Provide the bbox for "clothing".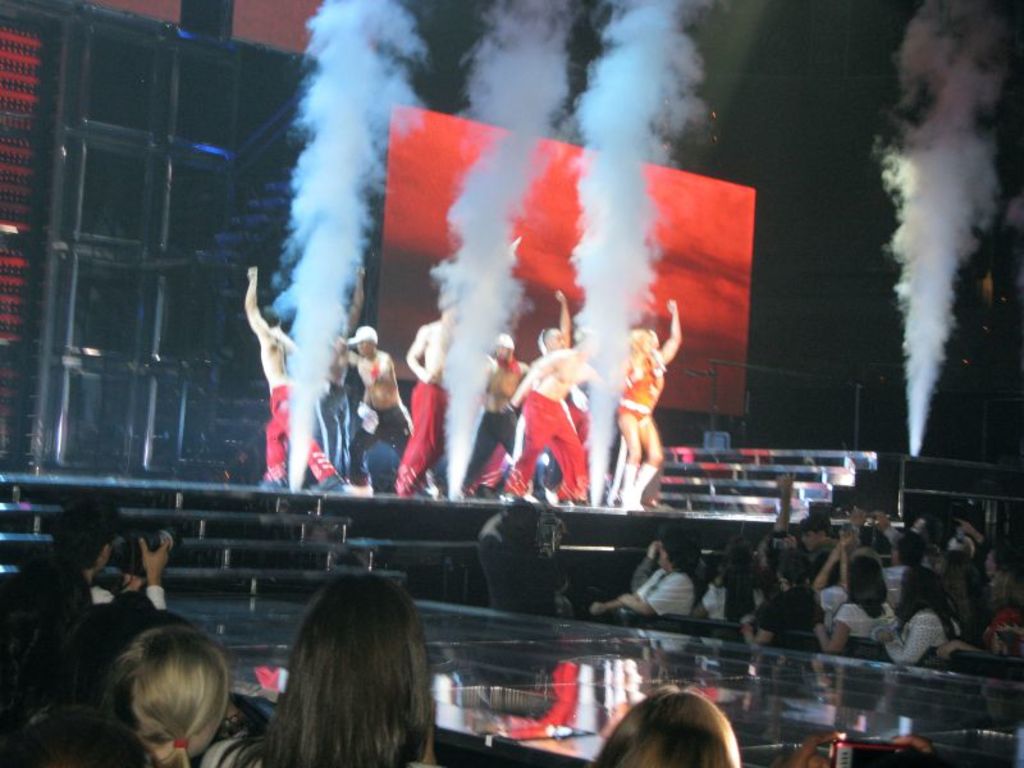
locate(460, 404, 518, 489).
